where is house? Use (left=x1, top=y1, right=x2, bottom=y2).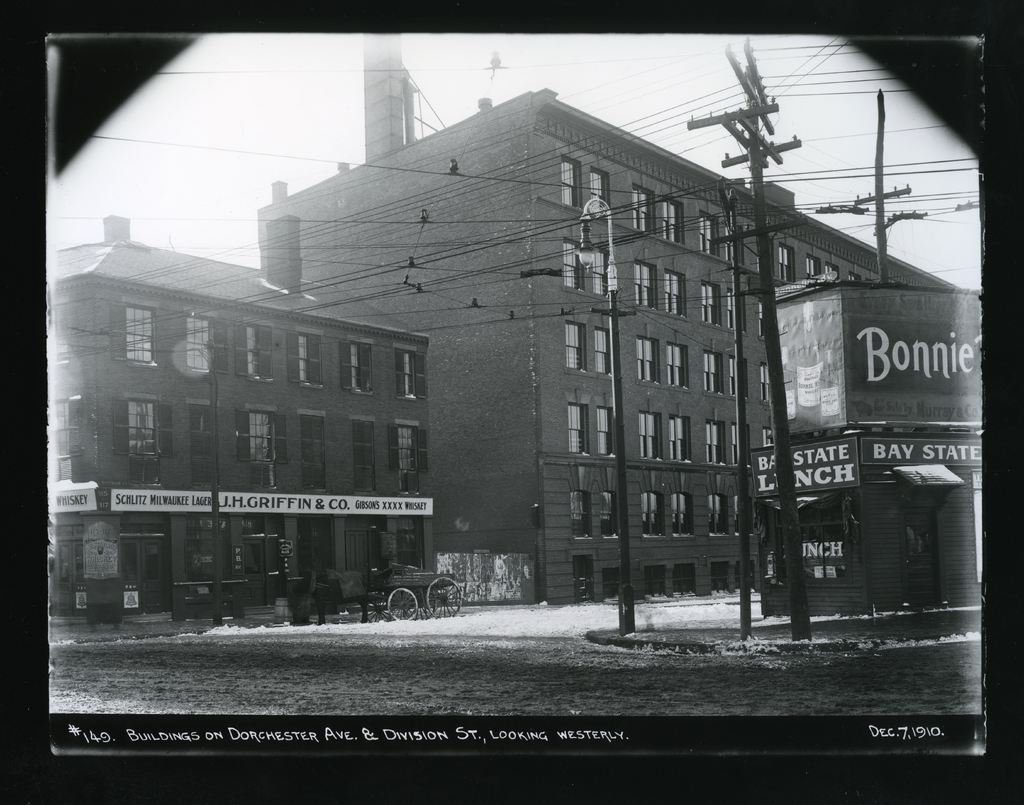
(left=42, top=206, right=436, bottom=619).
